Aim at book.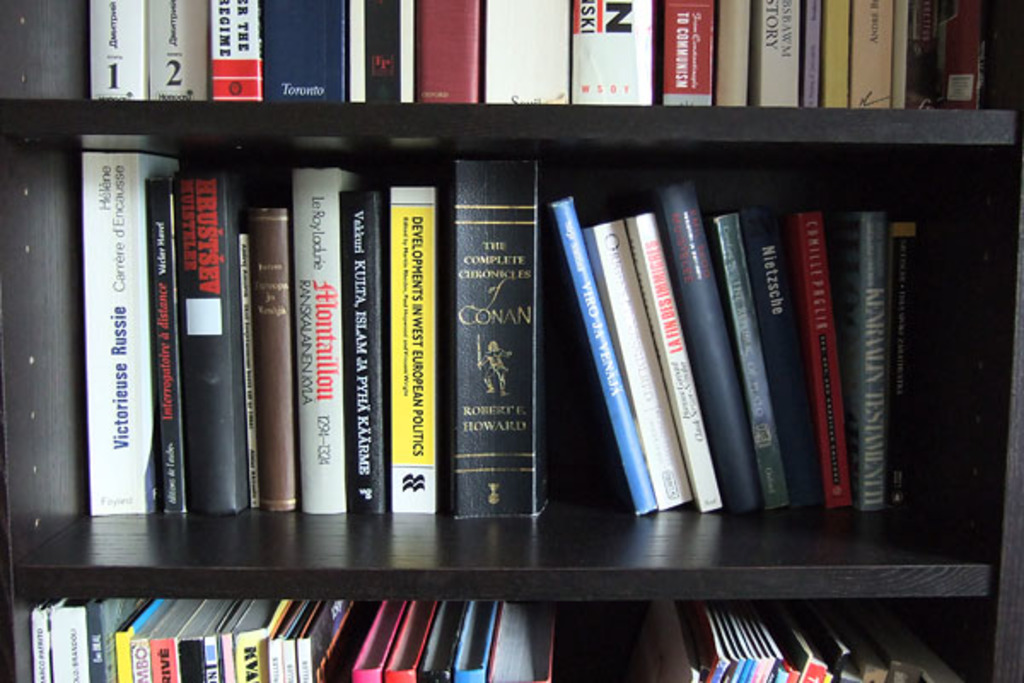
Aimed at 148 171 188 512.
